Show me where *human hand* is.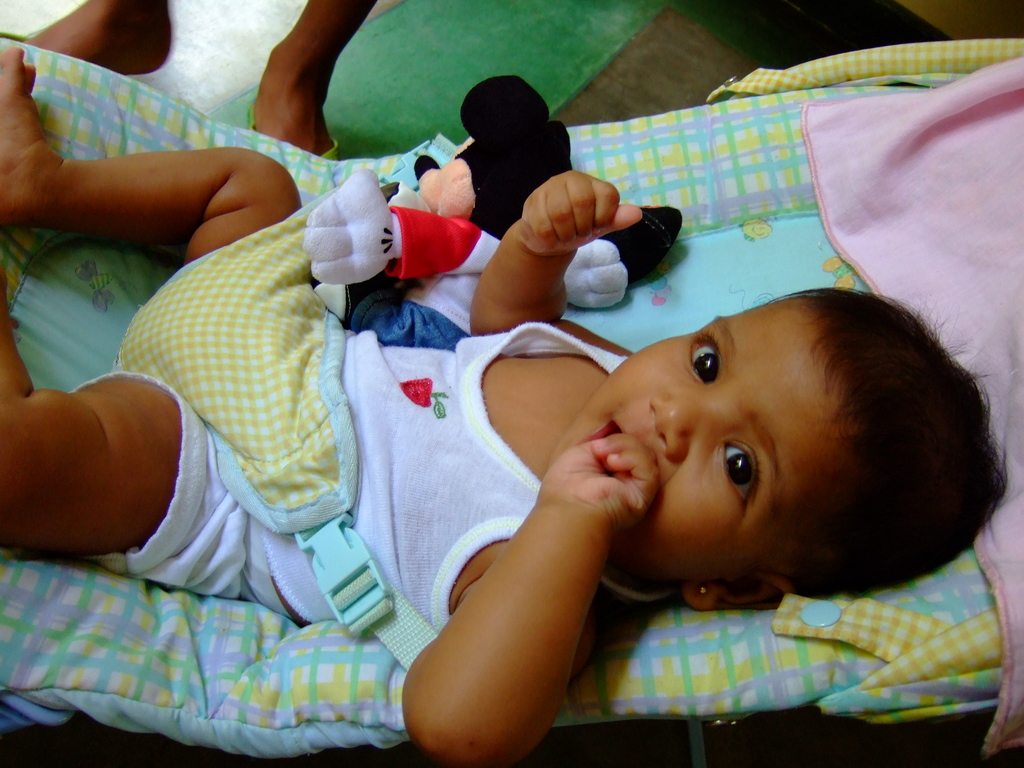
*human hand* is at [left=538, top=431, right=662, bottom=526].
